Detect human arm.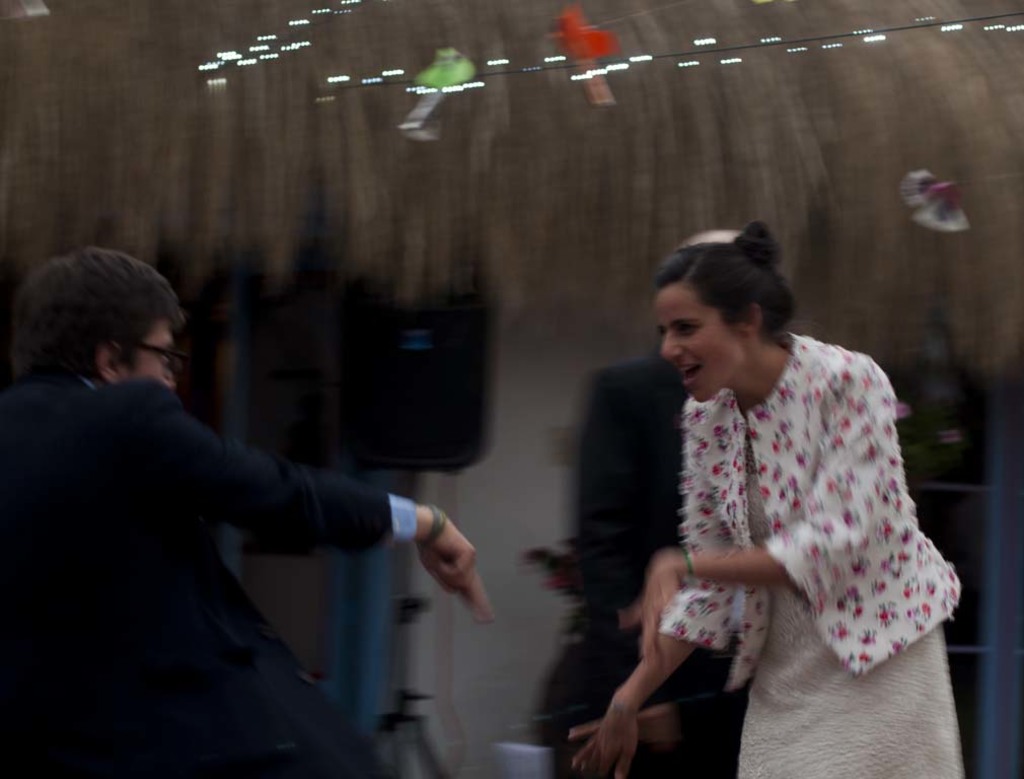
Detected at 617,366,893,665.
